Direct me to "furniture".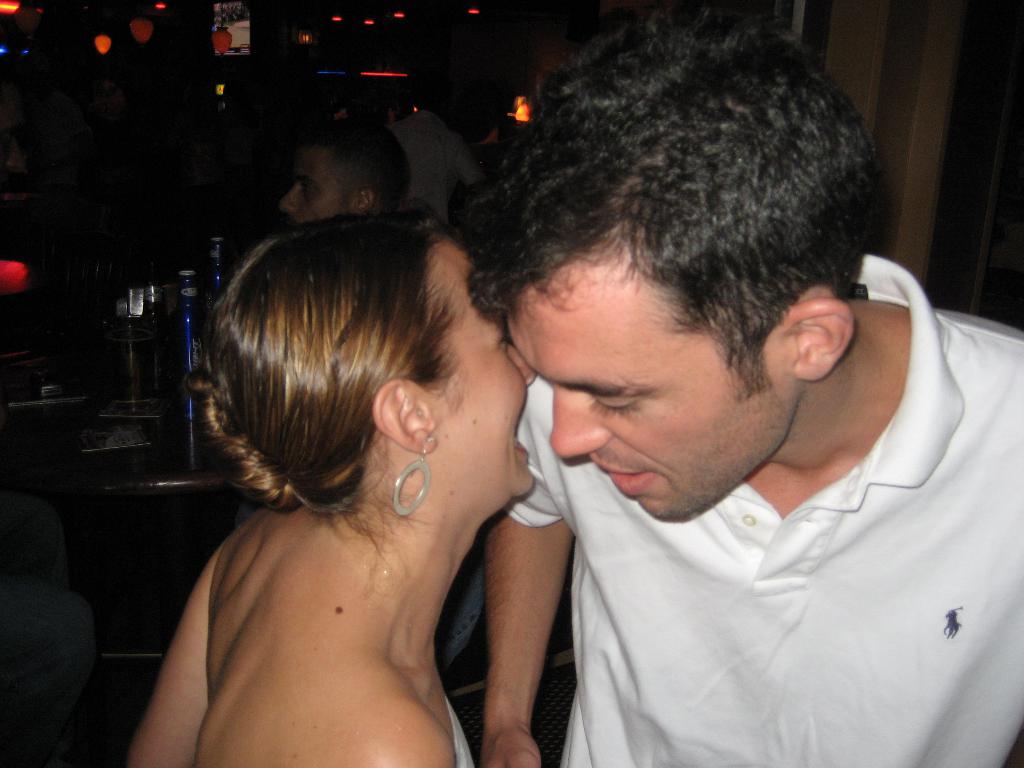
Direction: bbox(0, 345, 230, 659).
